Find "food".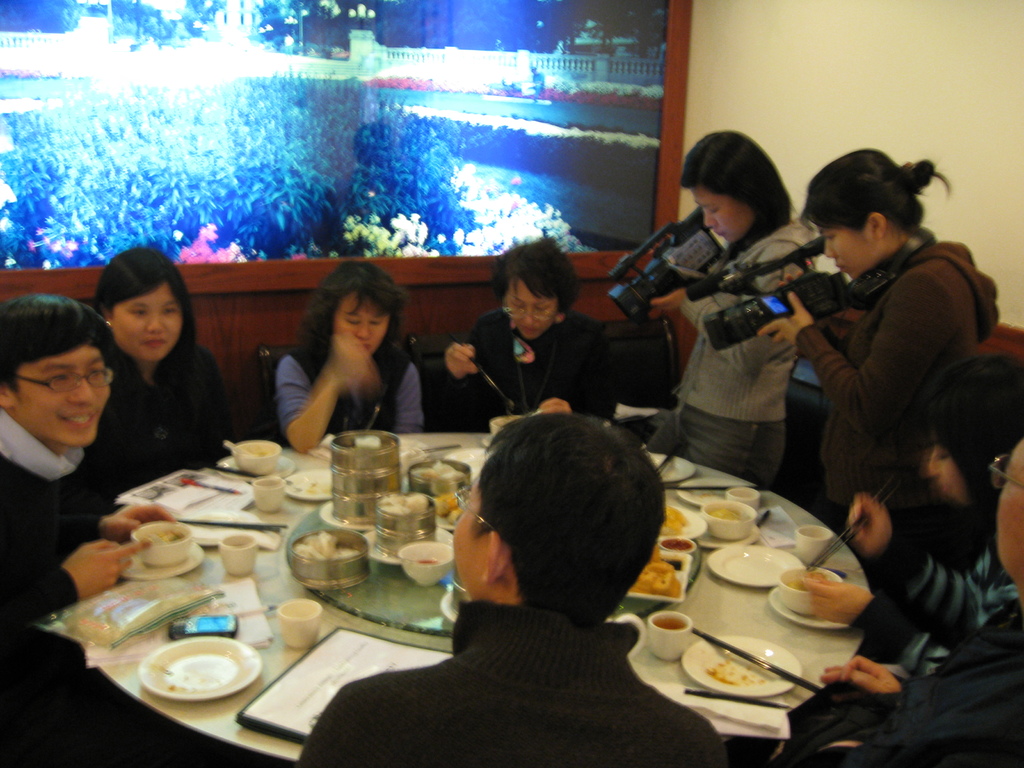
[661,500,689,536].
